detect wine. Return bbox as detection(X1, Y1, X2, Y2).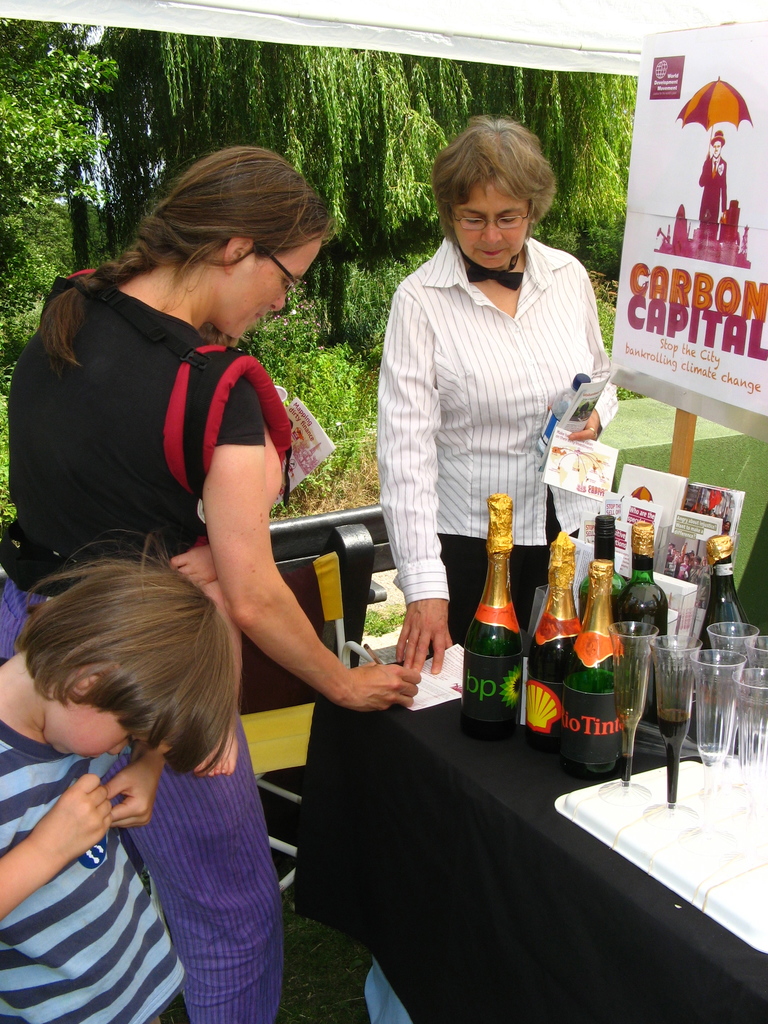
detection(701, 535, 760, 751).
